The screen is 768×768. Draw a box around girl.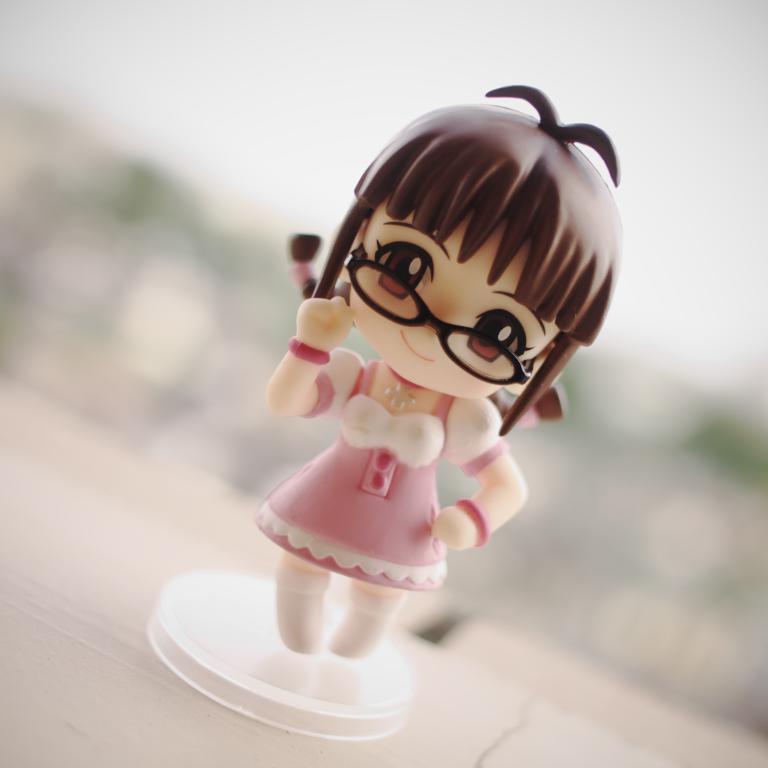
[253, 78, 626, 663].
